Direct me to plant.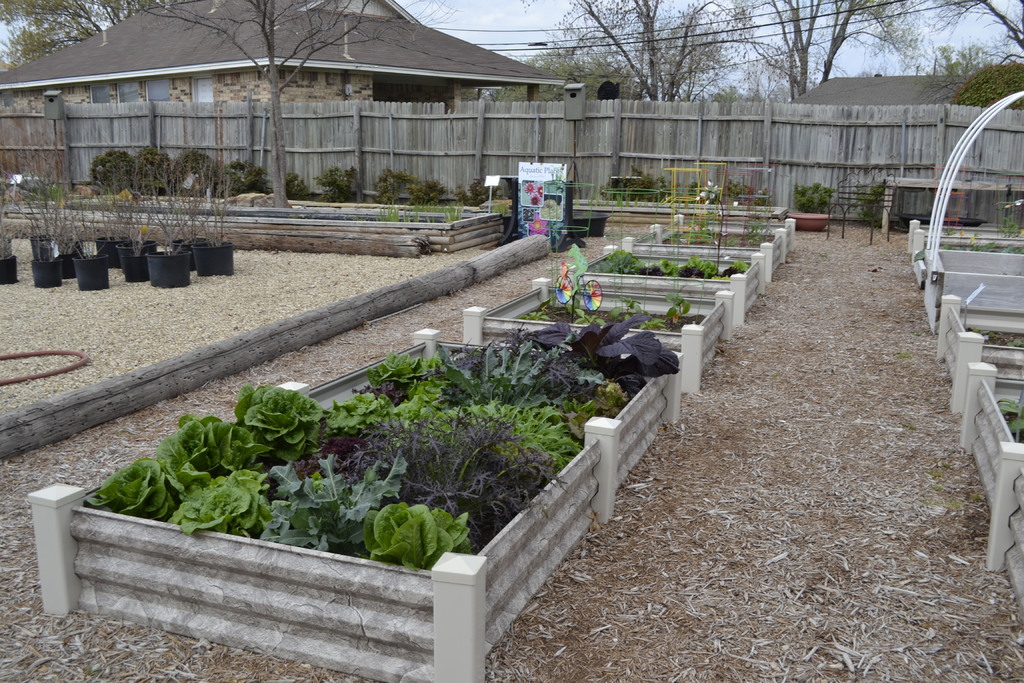
Direction: bbox(410, 173, 452, 204).
